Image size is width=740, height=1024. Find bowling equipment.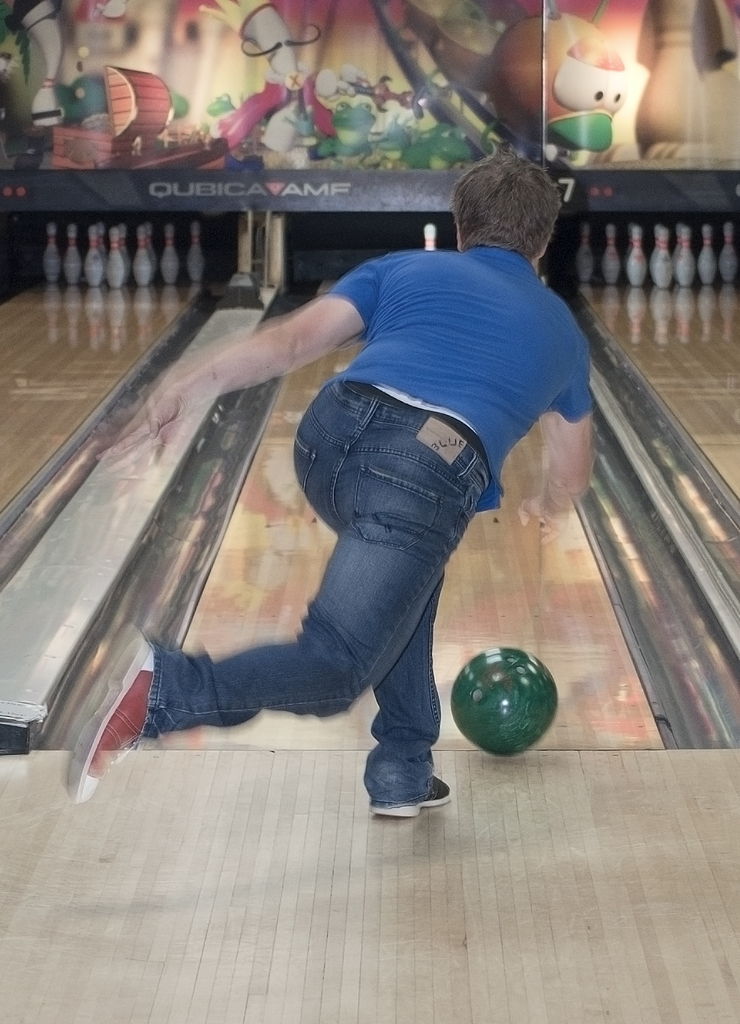
{"x1": 444, "y1": 648, "x2": 555, "y2": 763}.
